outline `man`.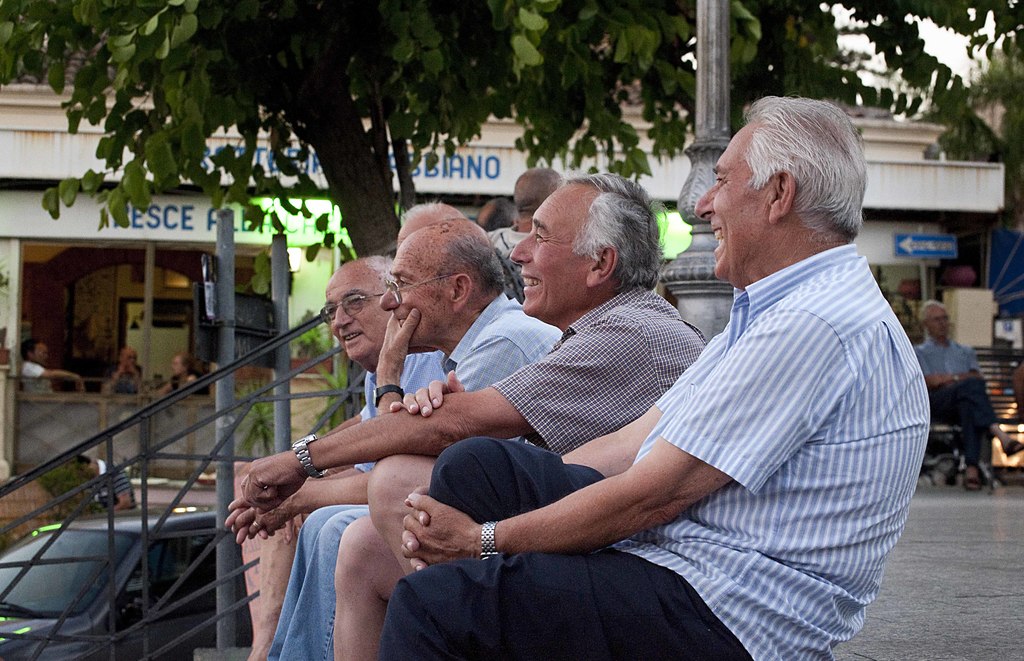
Outline: x1=916, y1=304, x2=1023, y2=493.
